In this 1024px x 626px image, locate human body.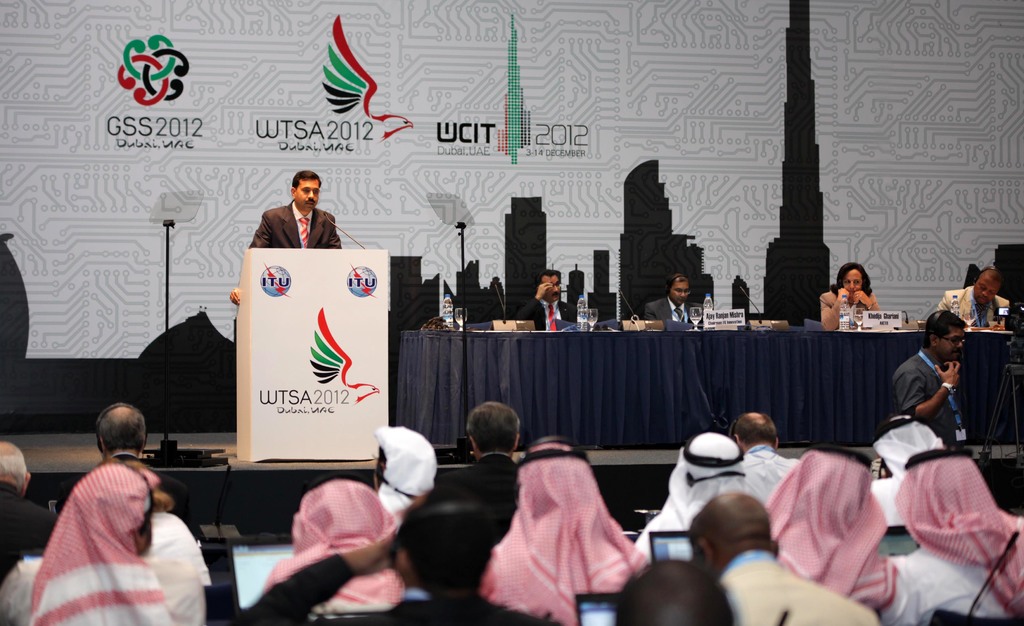
Bounding box: [x1=518, y1=281, x2=581, y2=333].
